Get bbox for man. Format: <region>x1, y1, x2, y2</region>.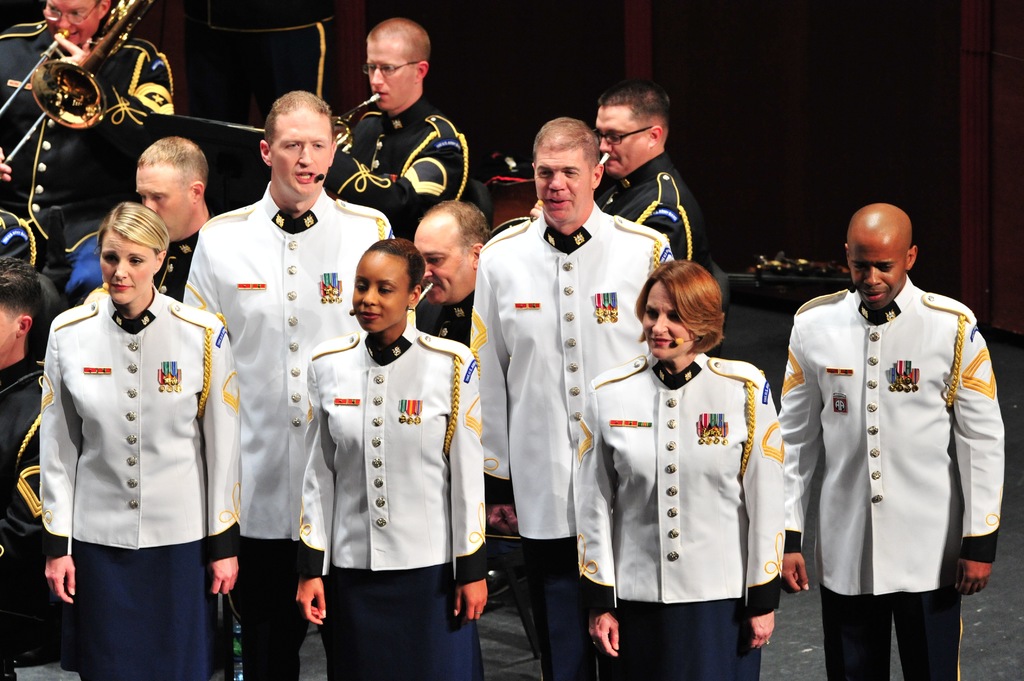
<region>177, 87, 396, 680</region>.
